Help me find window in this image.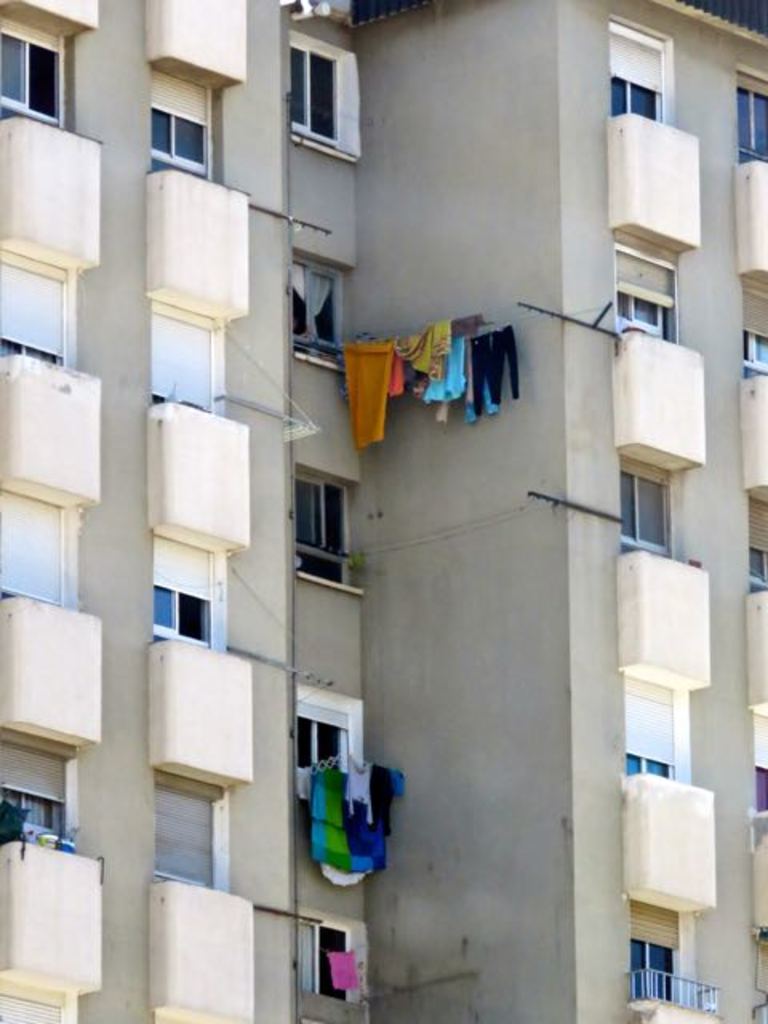
Found it: (x1=746, y1=285, x2=766, y2=378).
